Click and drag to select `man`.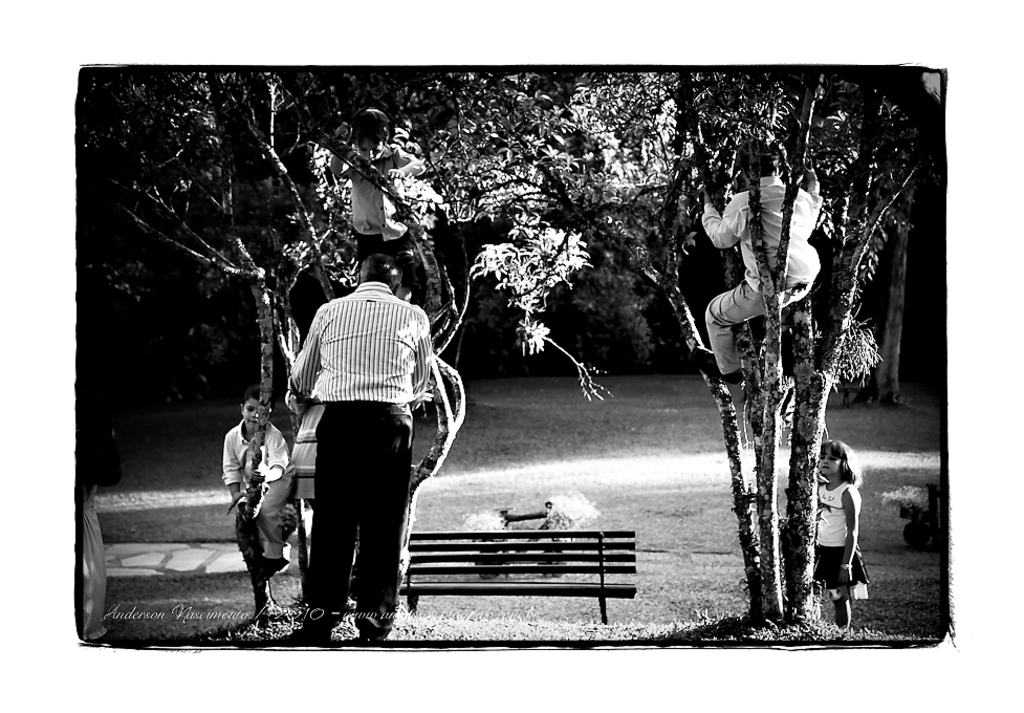
Selection: [324,106,440,312].
